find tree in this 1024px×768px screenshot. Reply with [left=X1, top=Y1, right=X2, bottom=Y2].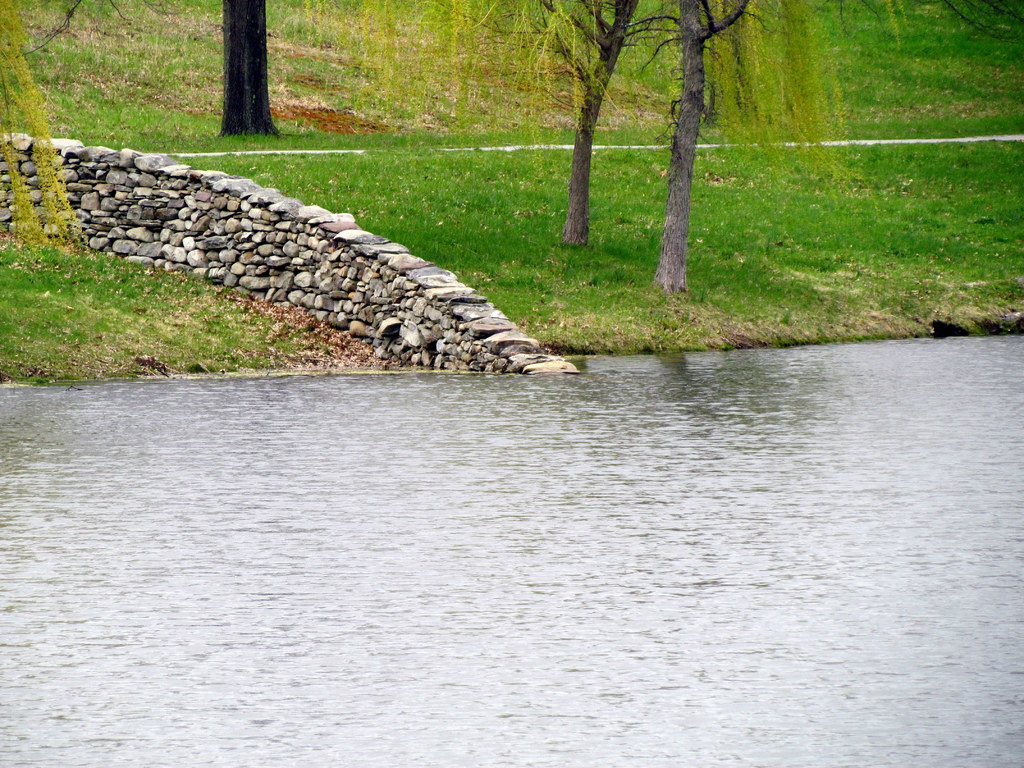
[left=210, top=0, right=284, bottom=143].
